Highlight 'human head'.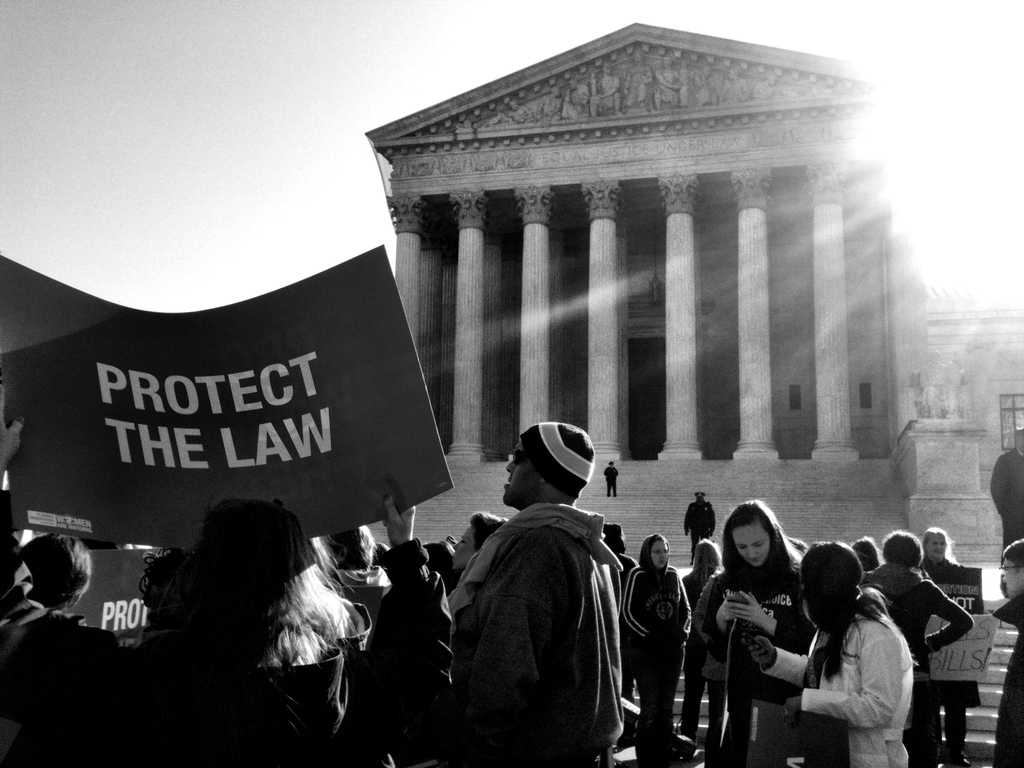
Highlighted region: 182 500 320 712.
